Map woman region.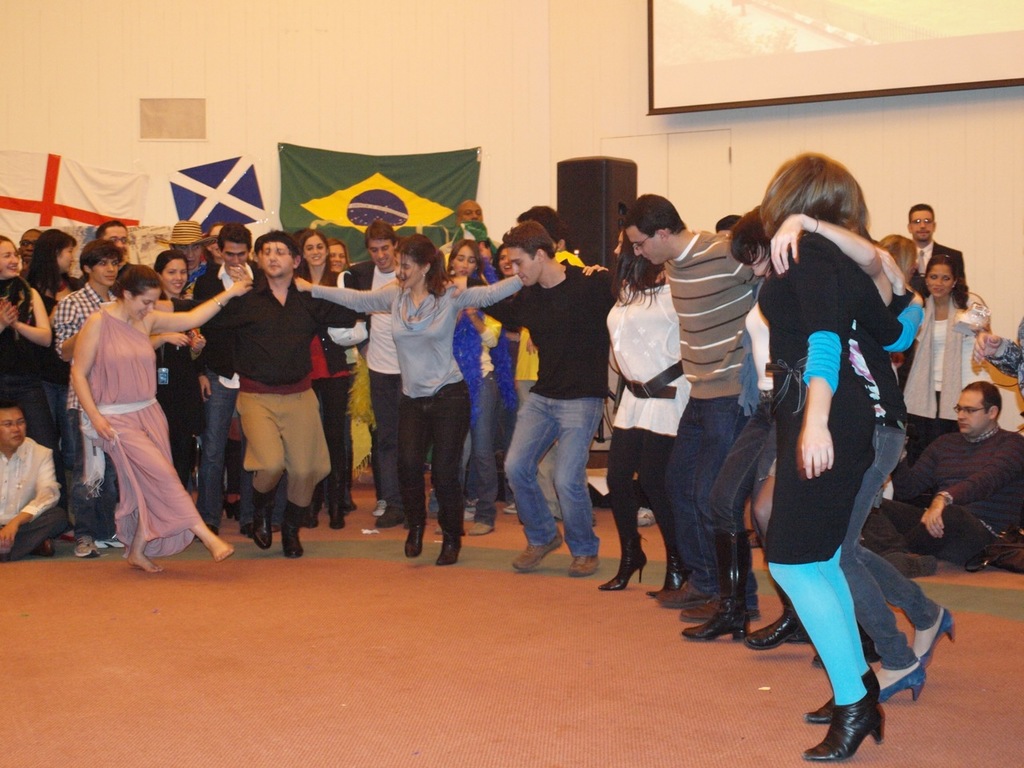
Mapped to x1=0 y1=232 x2=76 y2=546.
